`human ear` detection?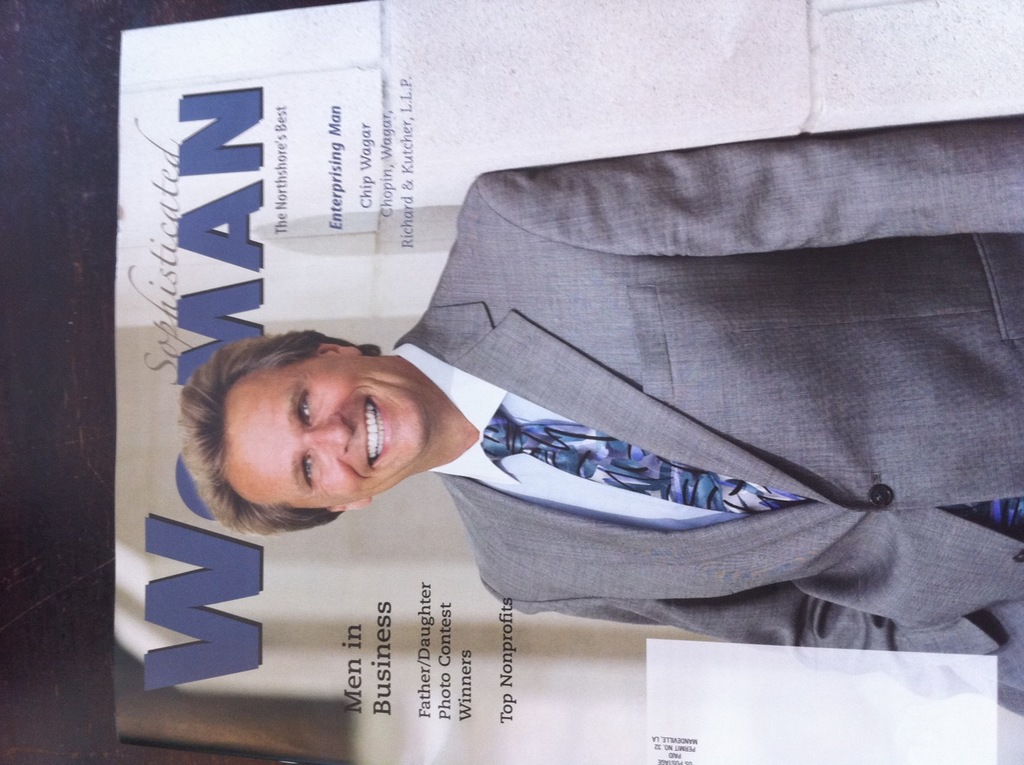
<bbox>313, 341, 362, 356</bbox>
